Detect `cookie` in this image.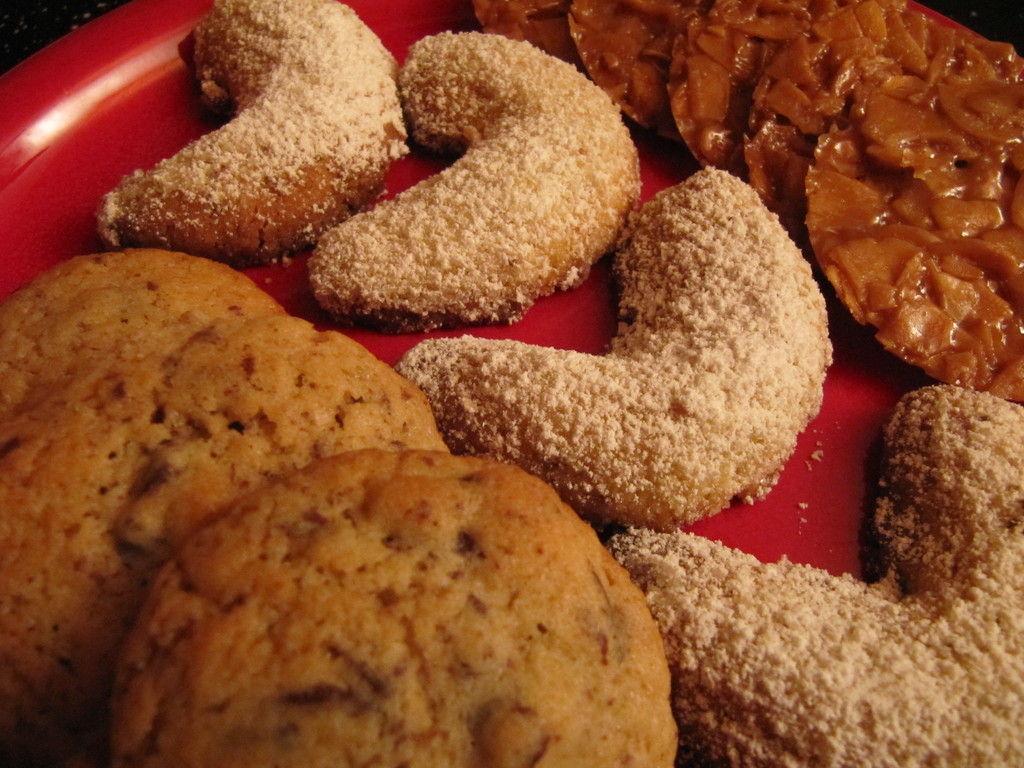
Detection: pyautogui.locateOnScreen(394, 163, 836, 525).
